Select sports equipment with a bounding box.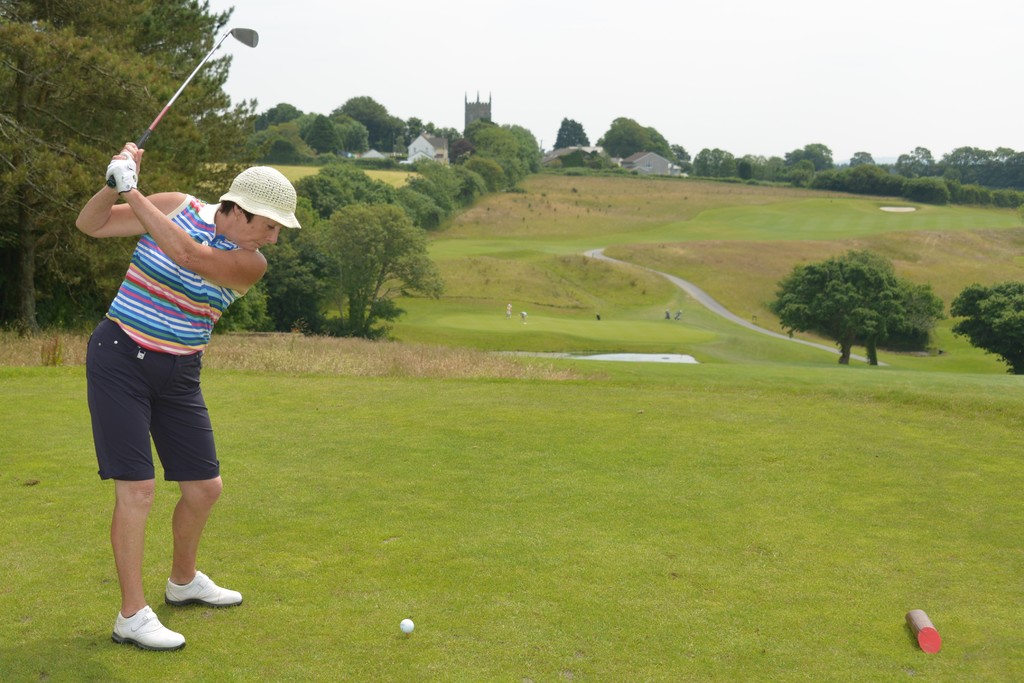
(109, 28, 254, 183).
